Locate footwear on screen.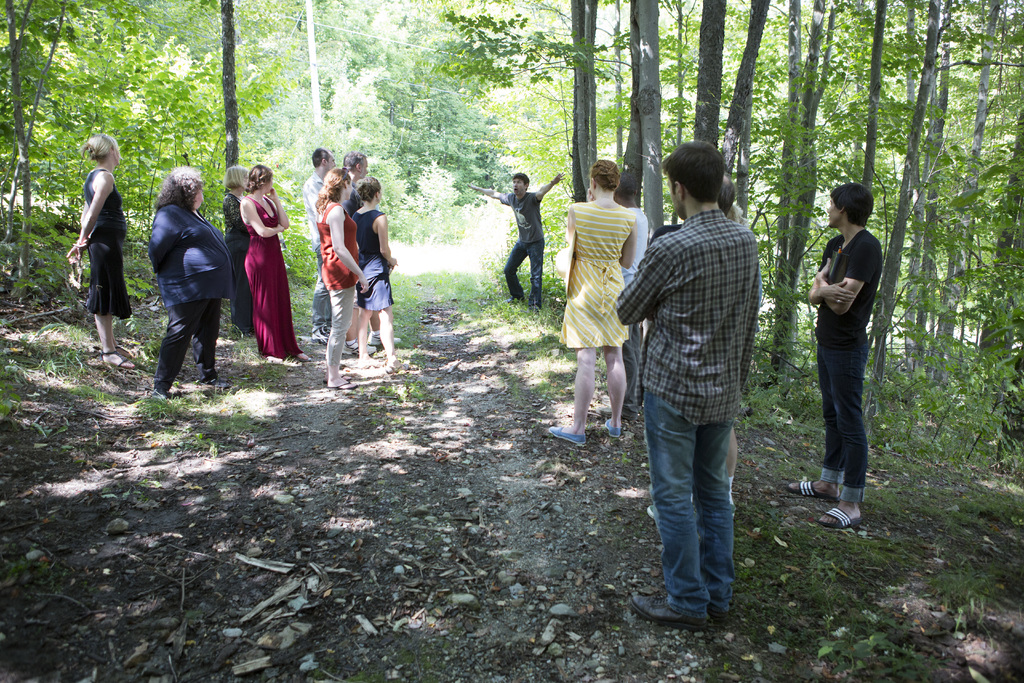
On screen at [x1=633, y1=594, x2=705, y2=632].
